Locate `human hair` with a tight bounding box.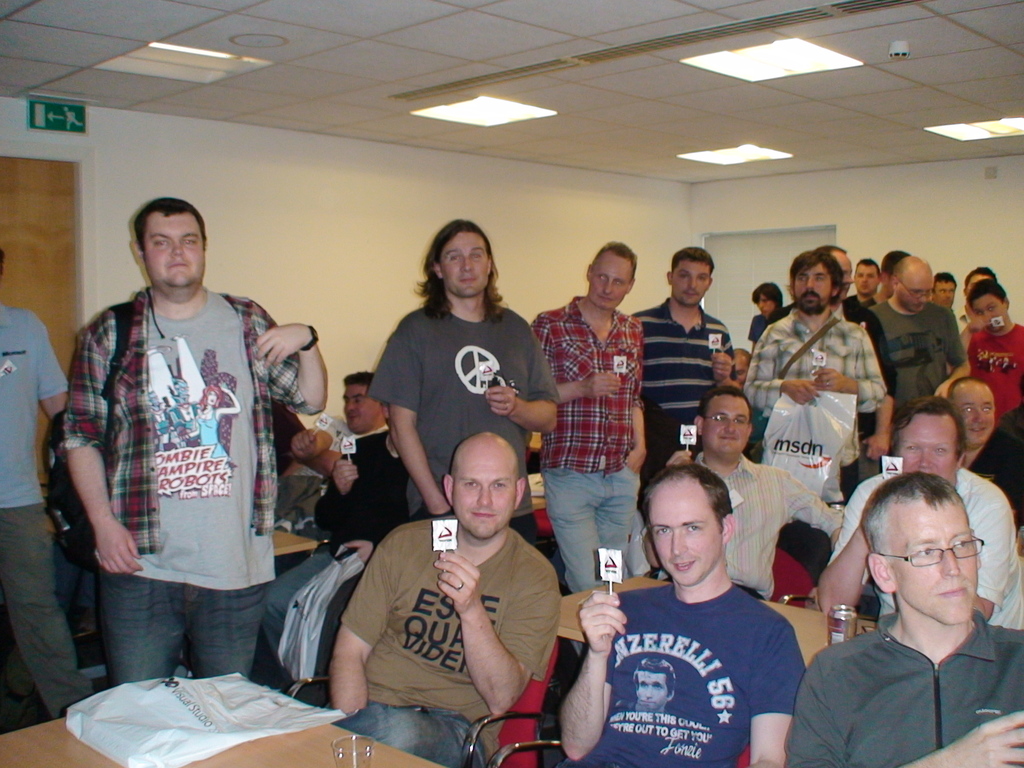
{"x1": 639, "y1": 460, "x2": 734, "y2": 534}.
